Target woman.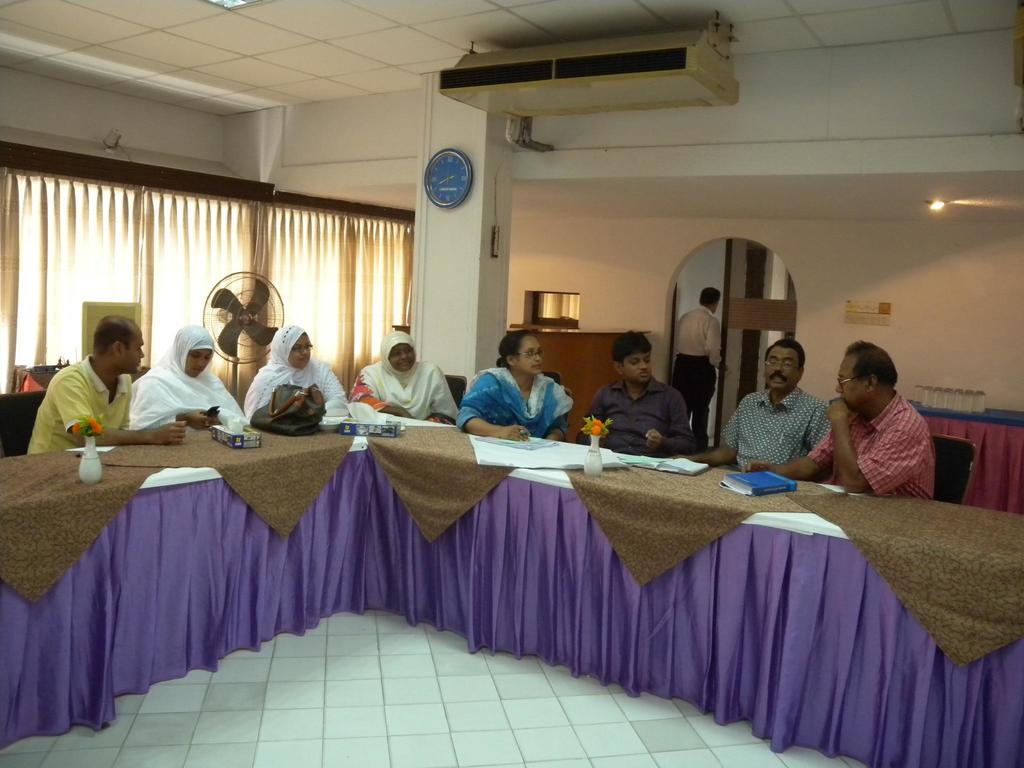
Target region: [350, 333, 460, 420].
